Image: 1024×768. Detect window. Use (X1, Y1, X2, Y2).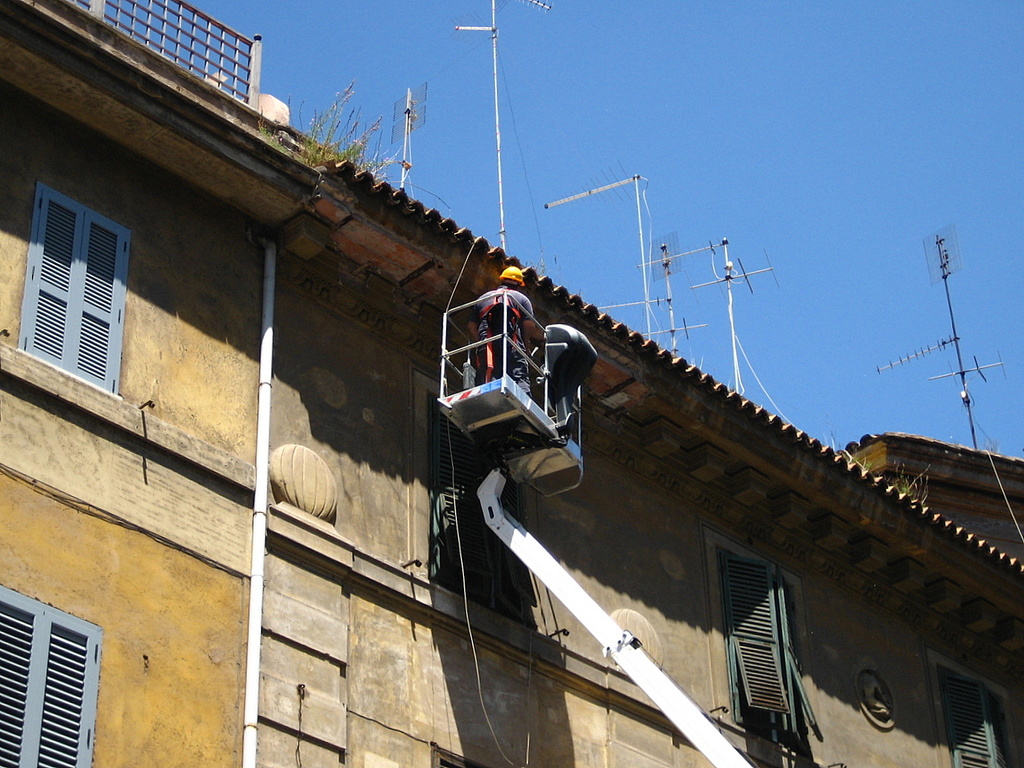
(23, 170, 123, 382).
